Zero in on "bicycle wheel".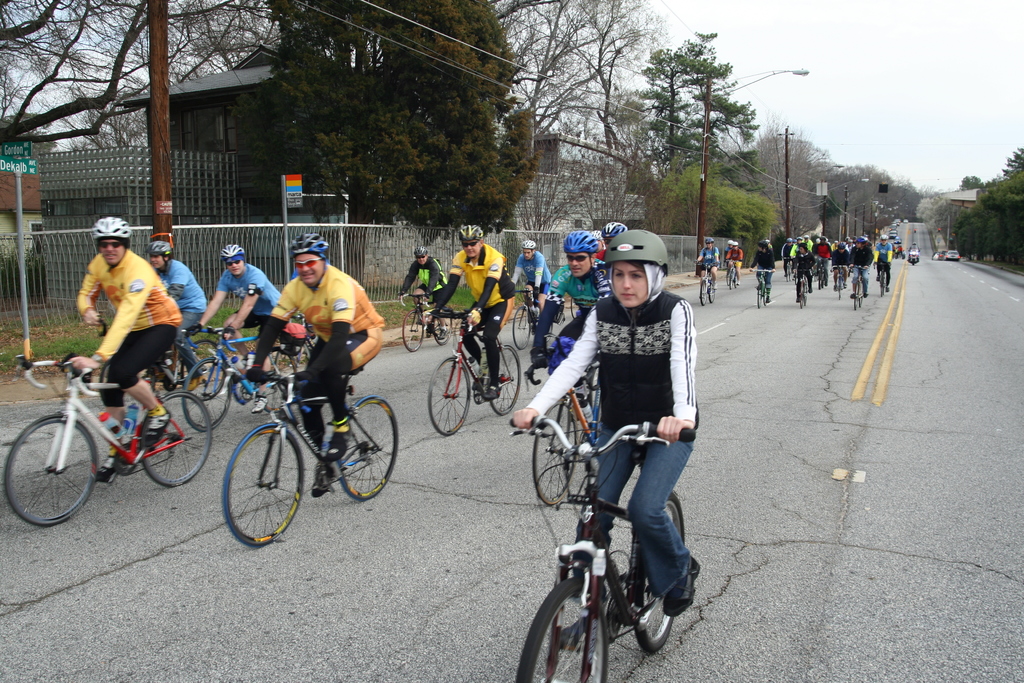
Zeroed in: rect(260, 343, 299, 408).
